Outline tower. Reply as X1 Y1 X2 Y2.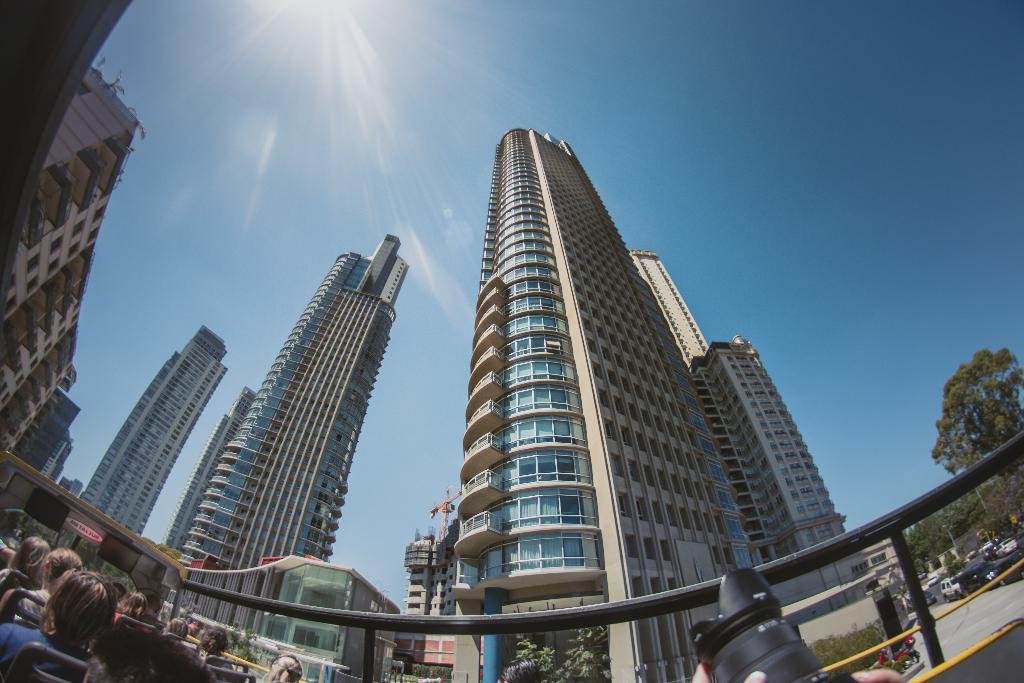
622 244 710 365.
